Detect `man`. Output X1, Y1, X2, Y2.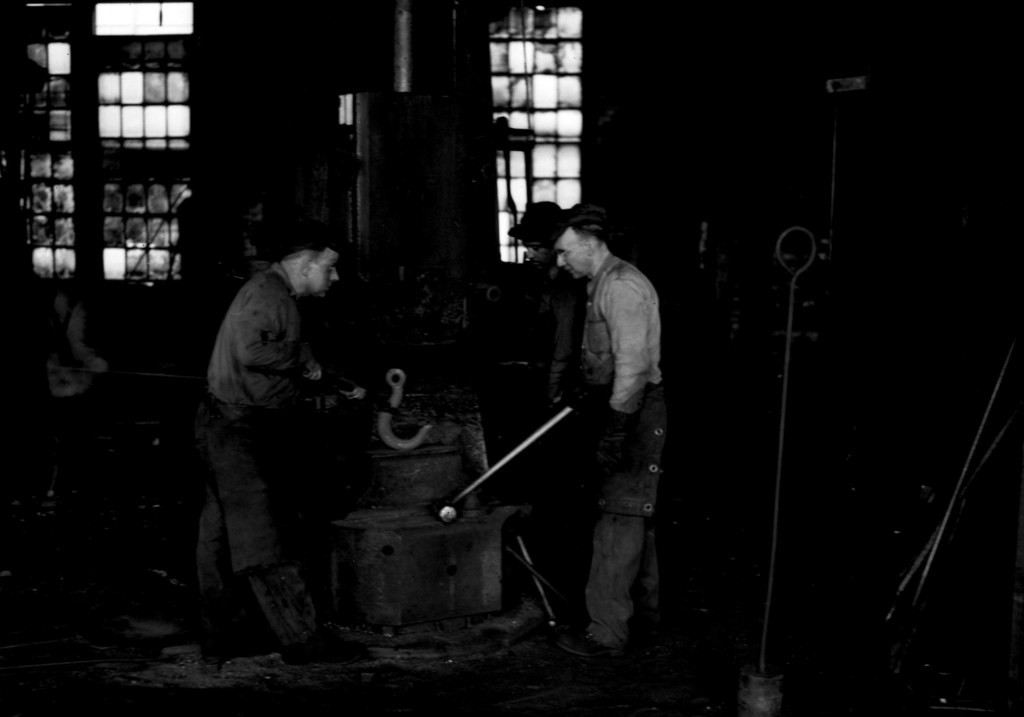
212, 196, 281, 316.
